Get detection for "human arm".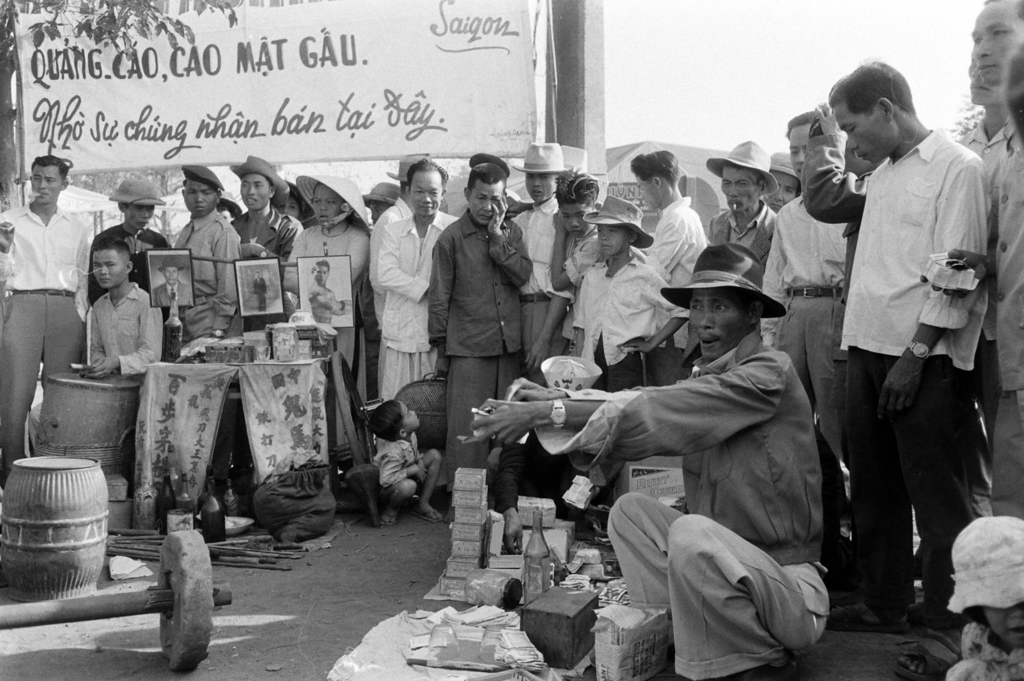
Detection: crop(340, 223, 378, 292).
